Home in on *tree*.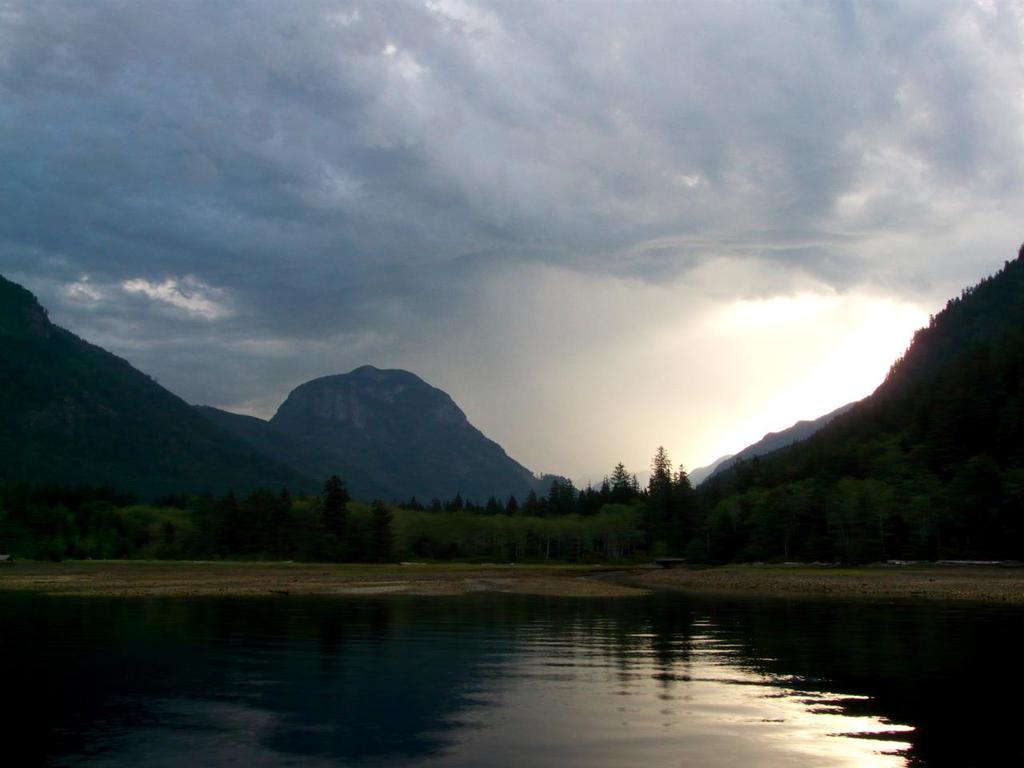
Homed in at pyautogui.locateOnScreen(651, 447, 698, 525).
